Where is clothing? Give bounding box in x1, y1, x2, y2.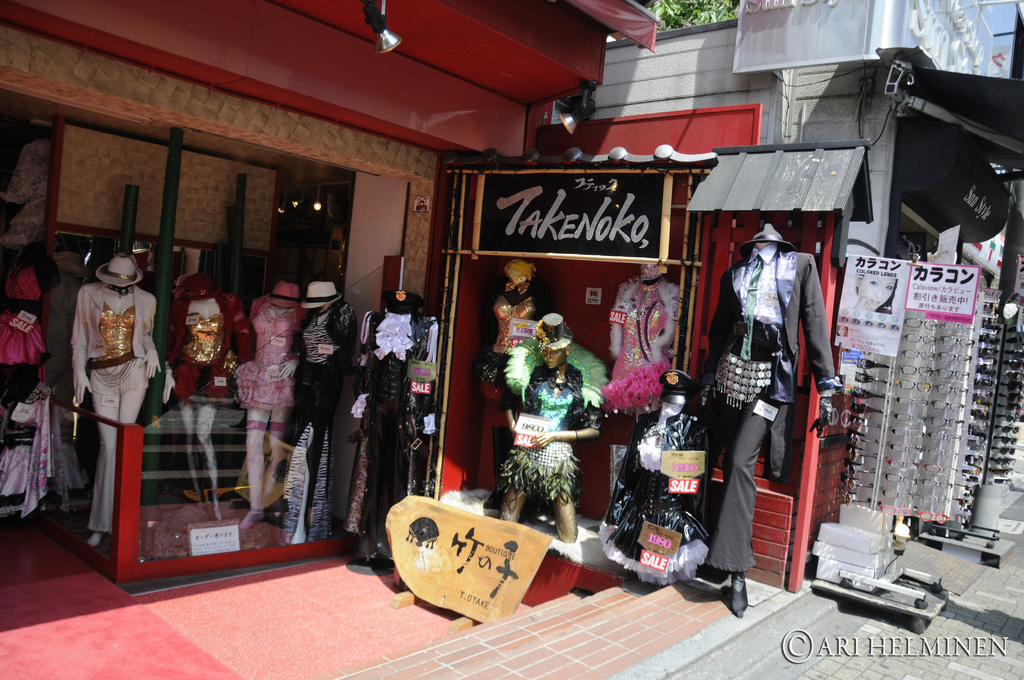
166, 287, 250, 410.
